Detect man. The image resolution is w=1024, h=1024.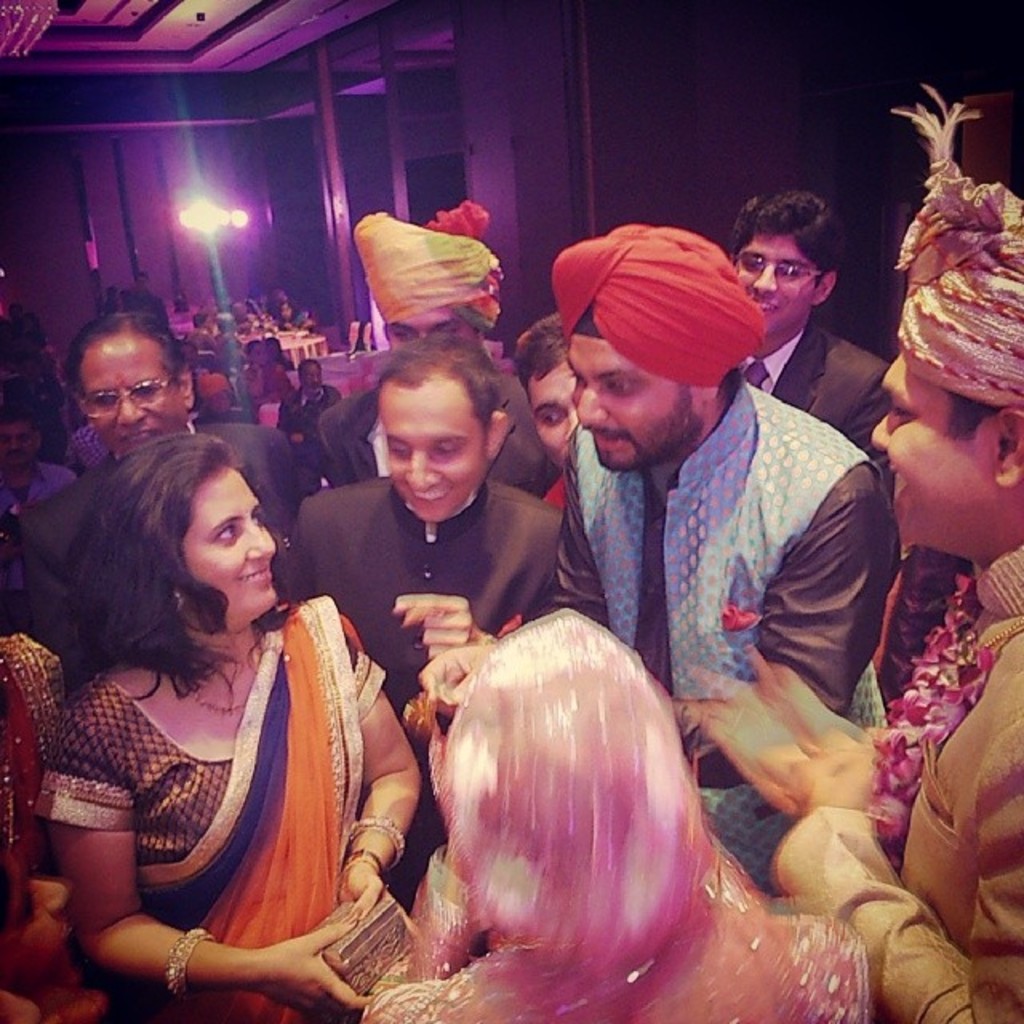
left=310, top=206, right=558, bottom=496.
